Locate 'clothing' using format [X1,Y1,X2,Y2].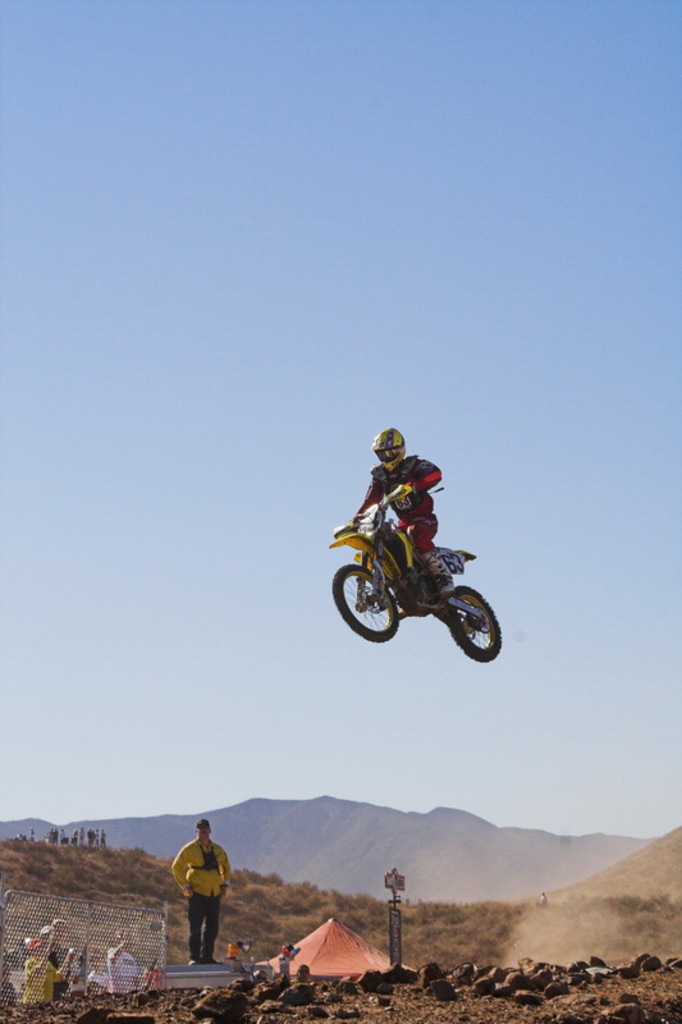
[83,957,114,992].
